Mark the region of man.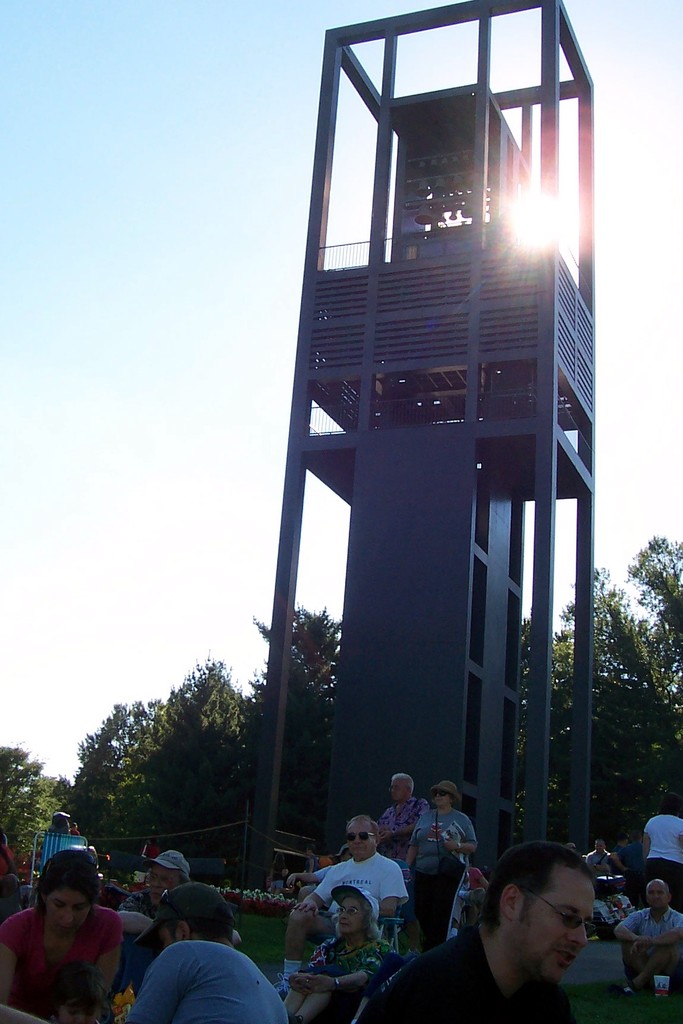
Region: [left=352, top=824, right=609, bottom=1023].
